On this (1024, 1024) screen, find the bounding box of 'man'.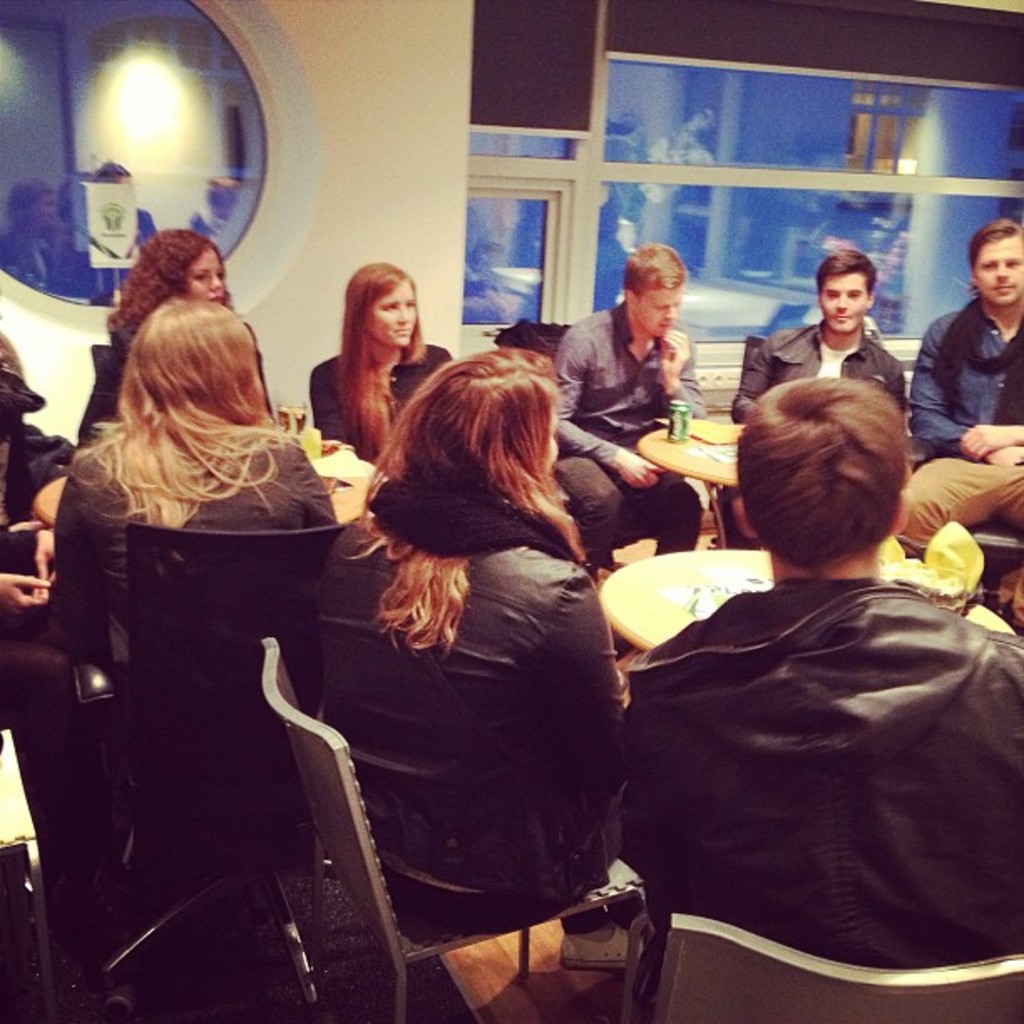
Bounding box: [0,330,85,658].
